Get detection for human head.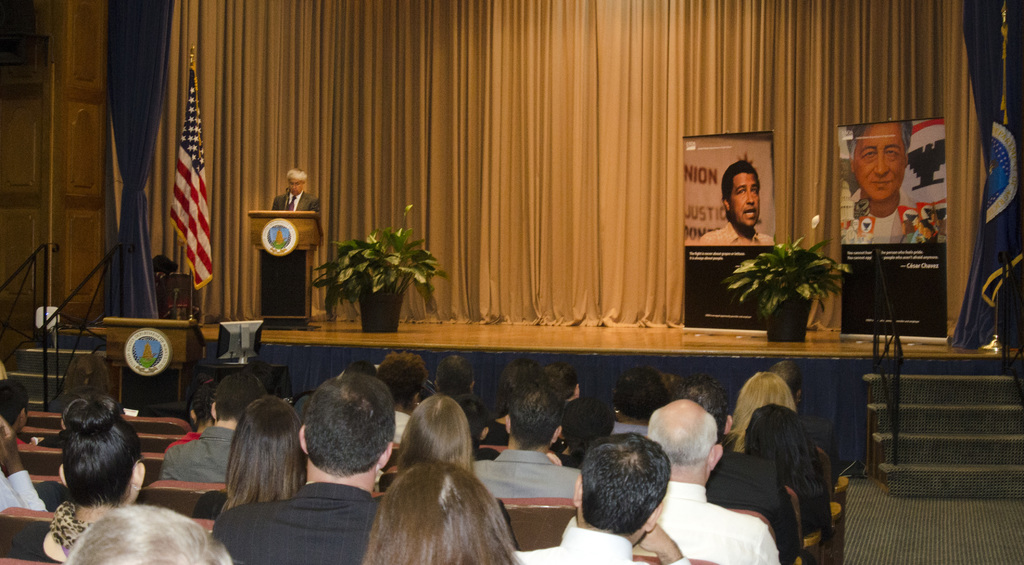
Detection: <region>59, 395, 143, 505</region>.
